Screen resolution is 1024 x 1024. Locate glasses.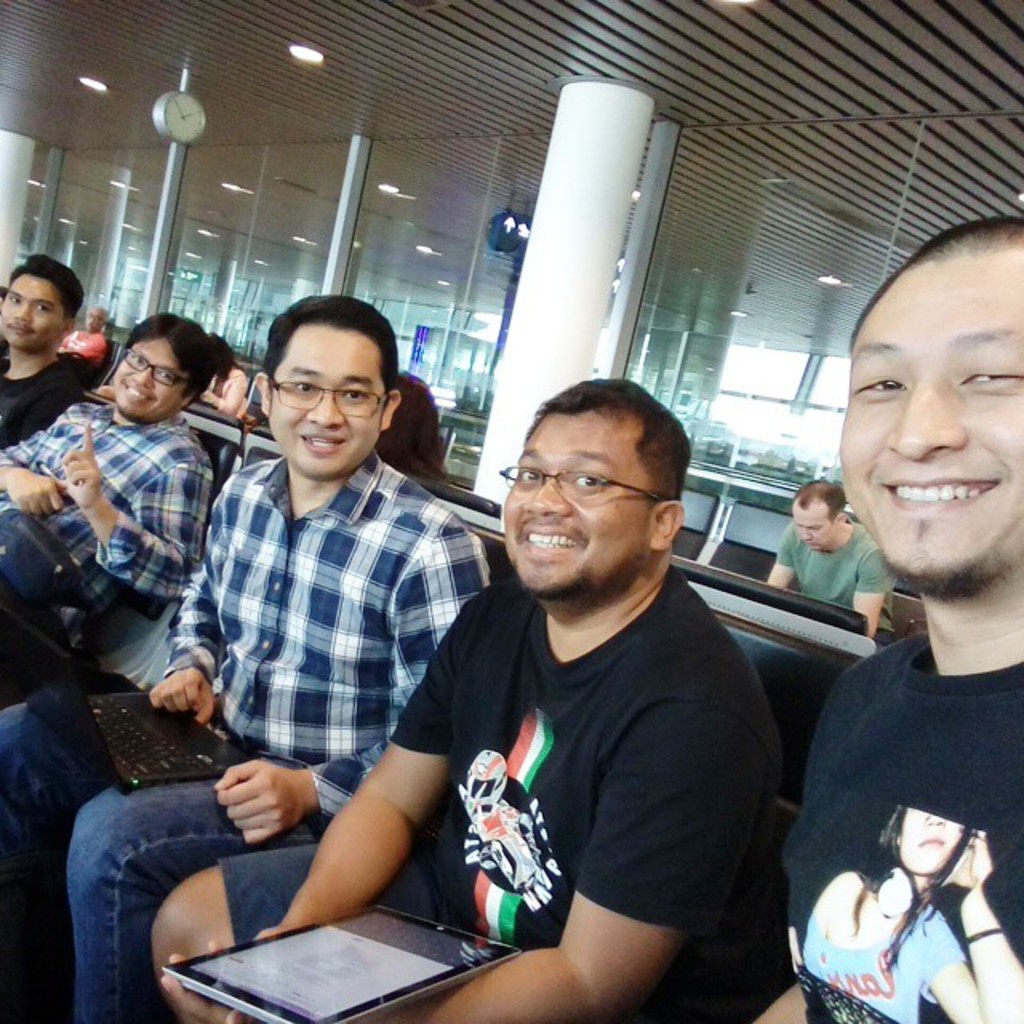
123, 344, 192, 386.
